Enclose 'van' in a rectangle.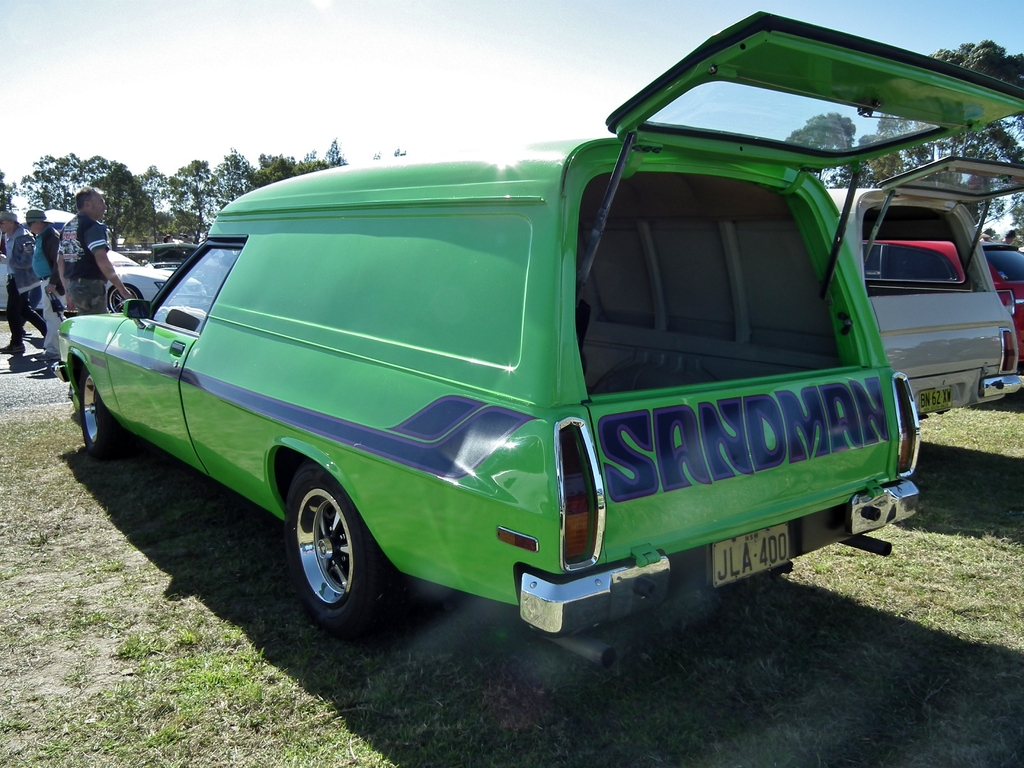
828:155:1023:419.
